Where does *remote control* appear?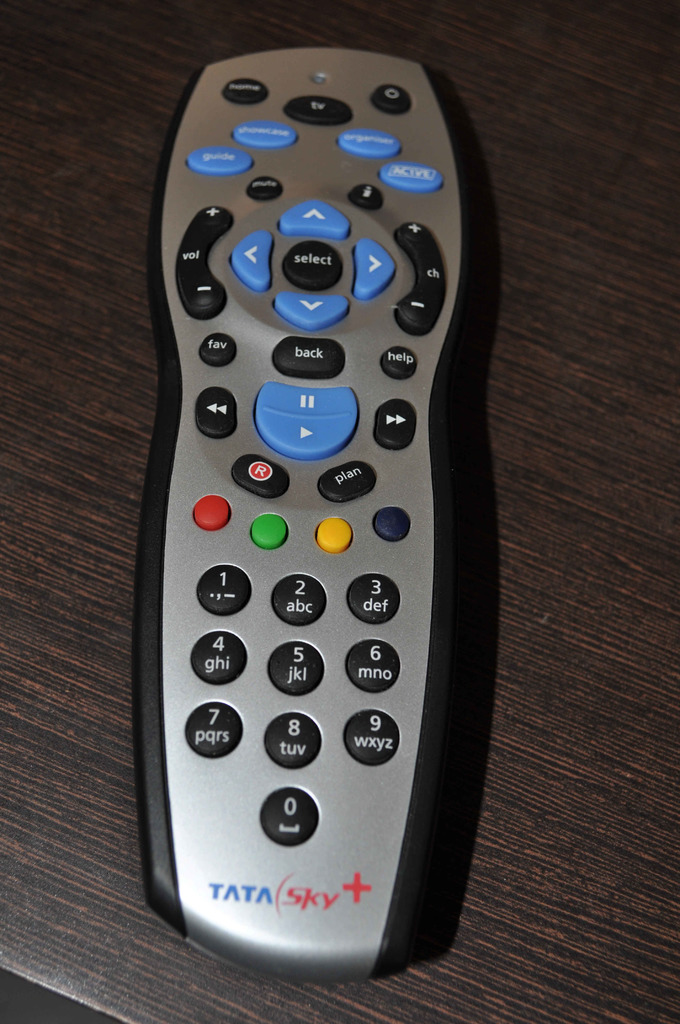
Appears at left=146, top=38, right=506, bottom=986.
